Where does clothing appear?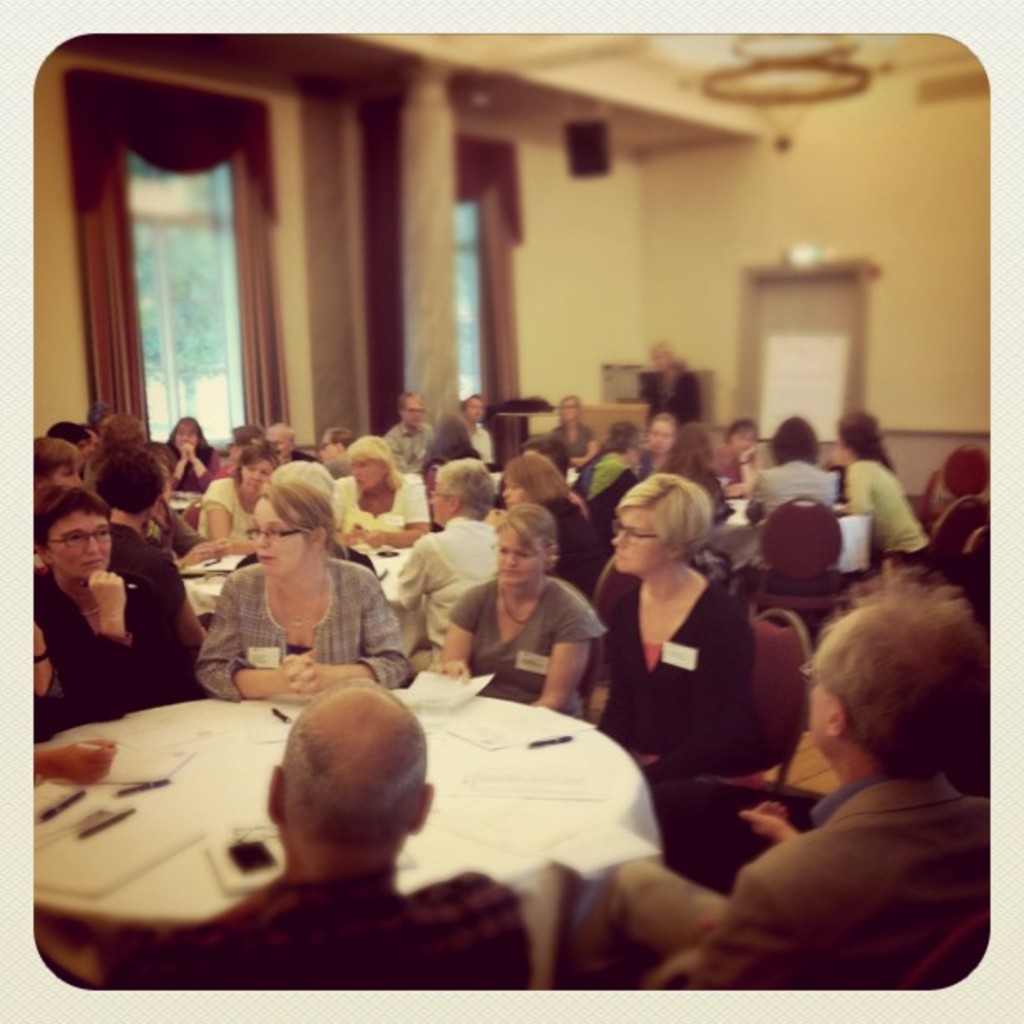
Appears at Rect(557, 422, 599, 465).
